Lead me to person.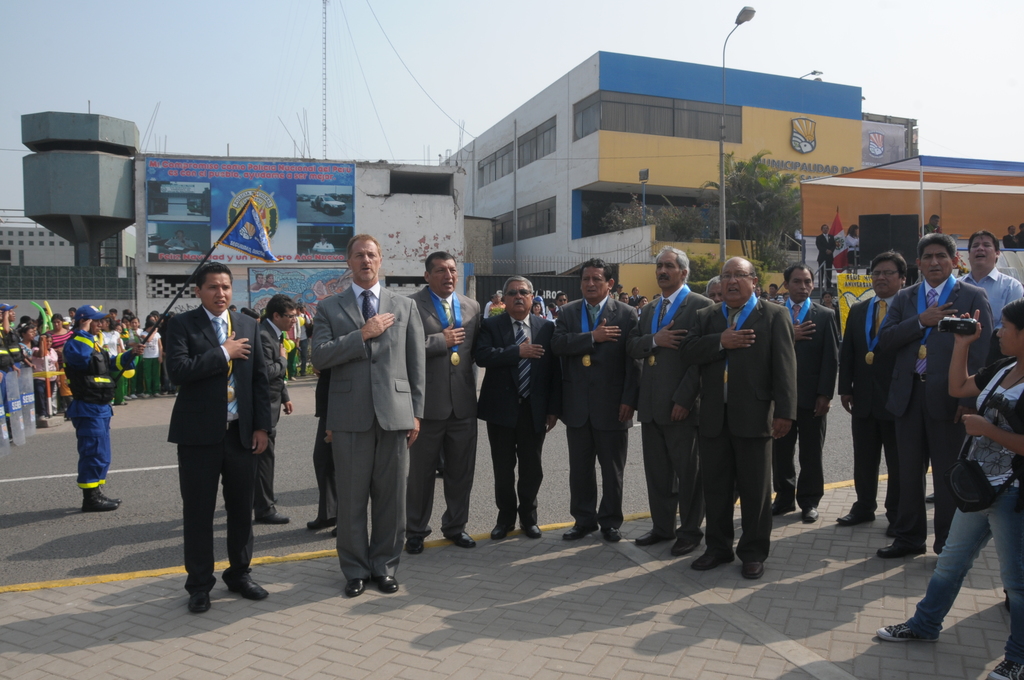
Lead to <bbox>308, 237, 423, 595</bbox>.
